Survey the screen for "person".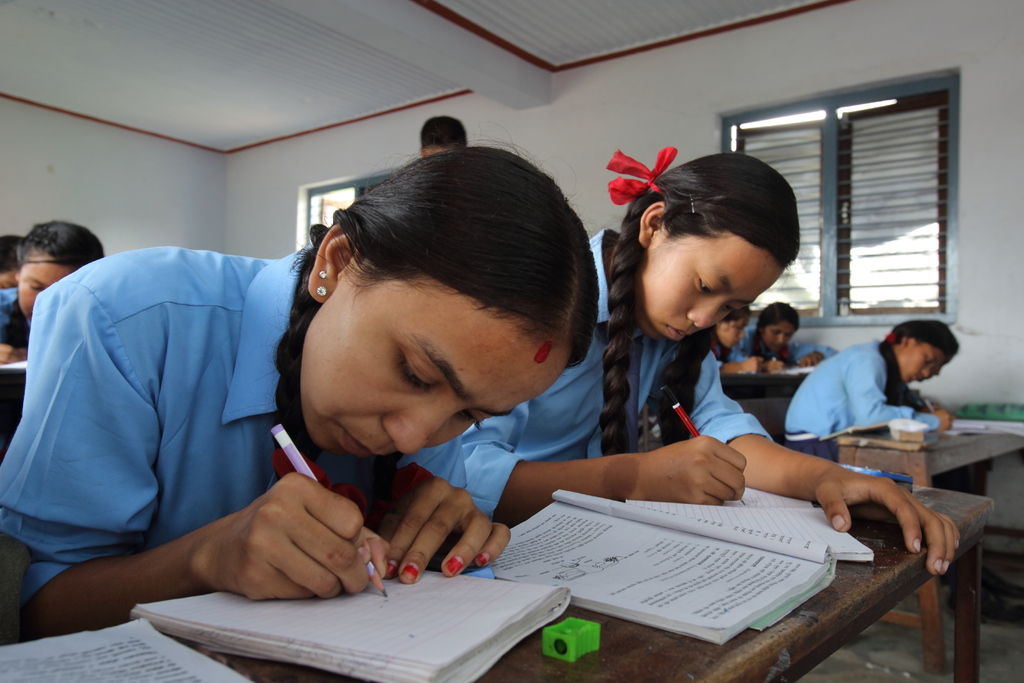
Survey found: crop(0, 126, 601, 647).
